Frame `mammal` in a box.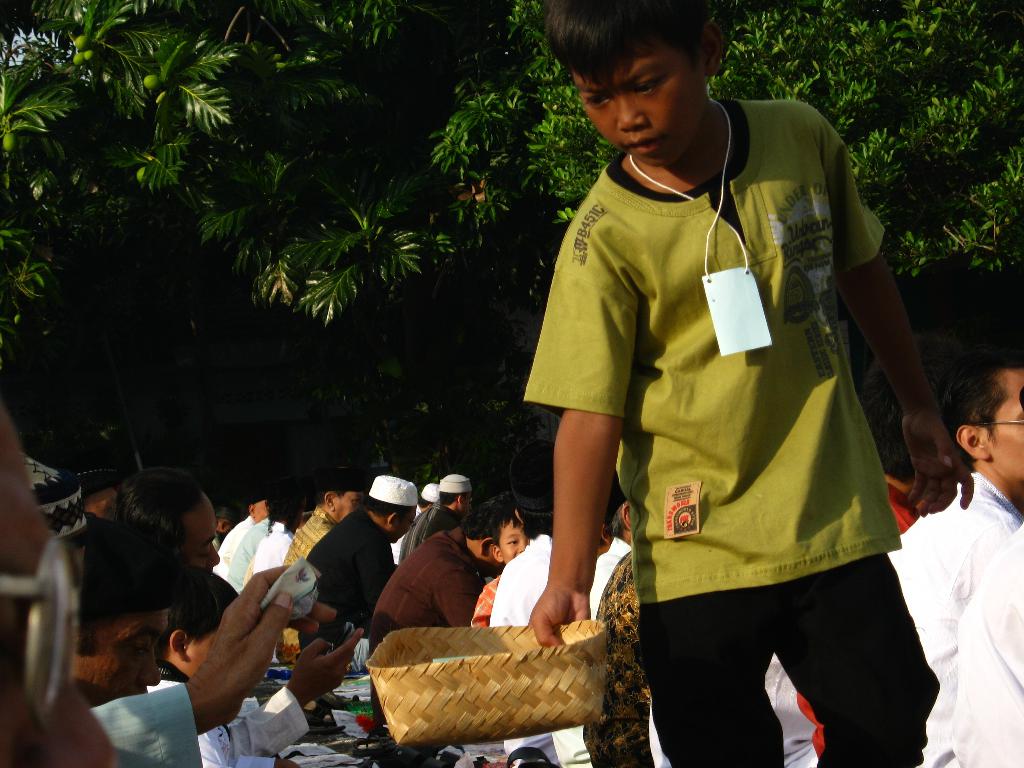
<box>279,461,367,563</box>.
